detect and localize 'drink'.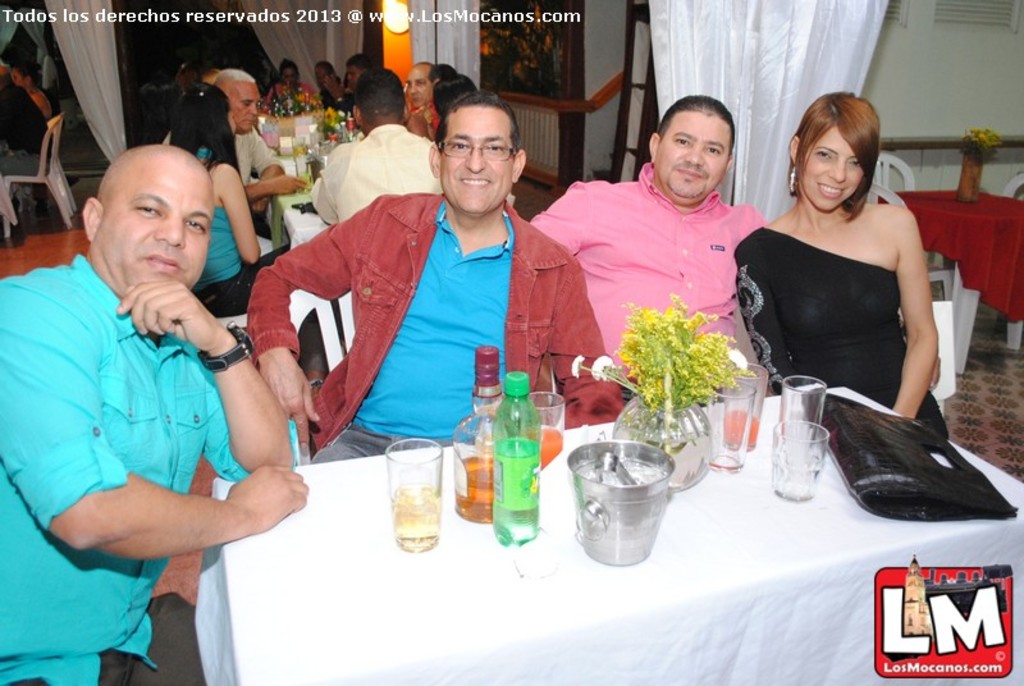
Localized at (576, 440, 686, 581).
